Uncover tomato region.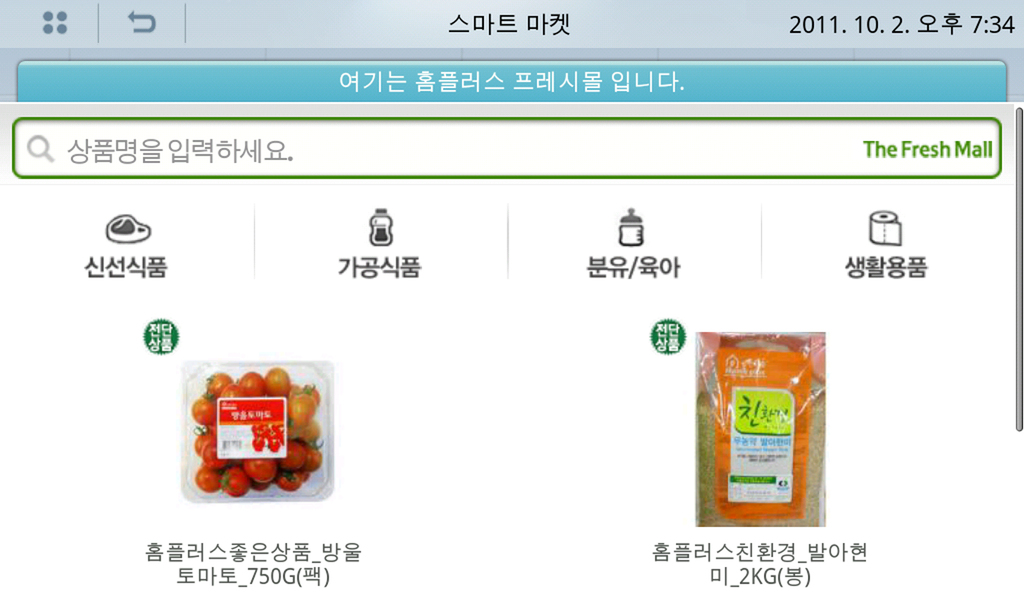
Uncovered: 287:391:314:424.
